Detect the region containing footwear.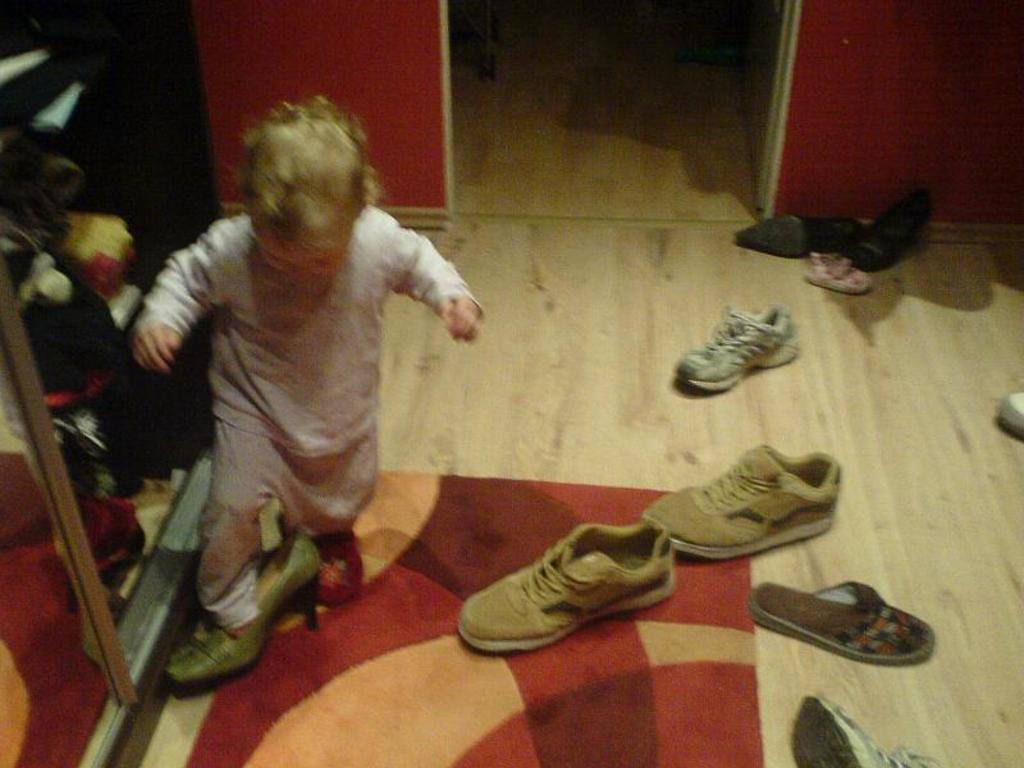
<region>456, 521, 681, 654</region>.
